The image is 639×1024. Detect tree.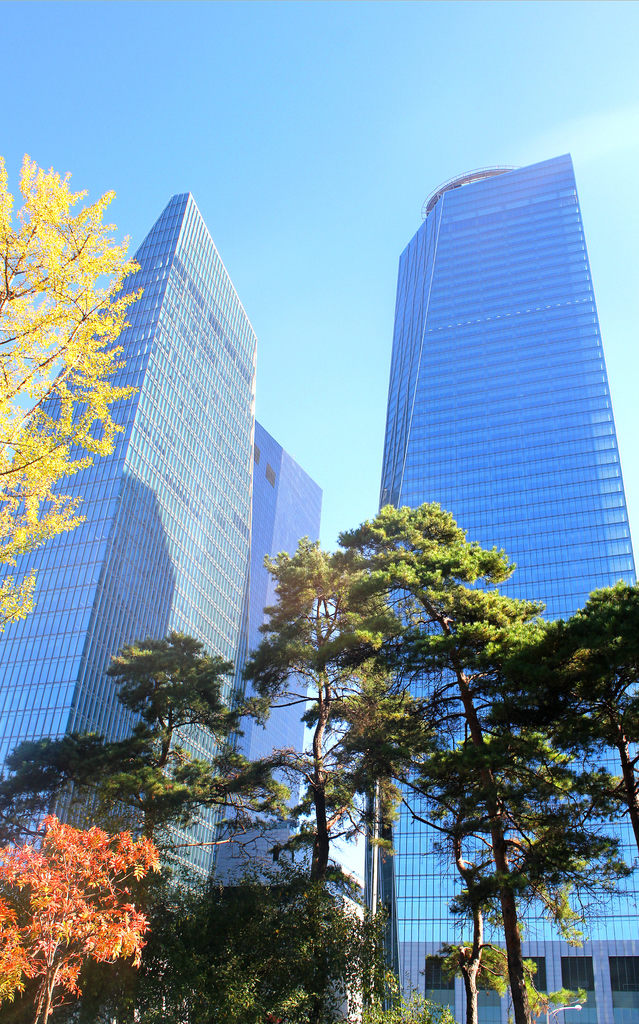
Detection: l=0, t=811, r=165, b=1021.
